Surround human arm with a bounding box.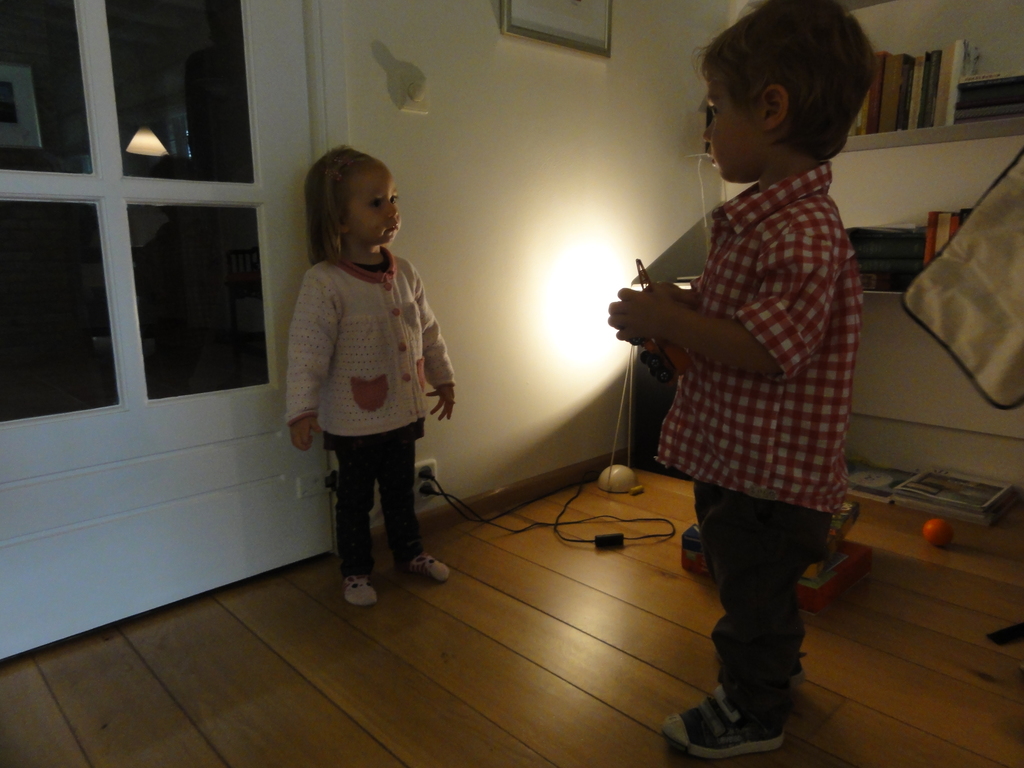
bbox=(412, 273, 456, 421).
